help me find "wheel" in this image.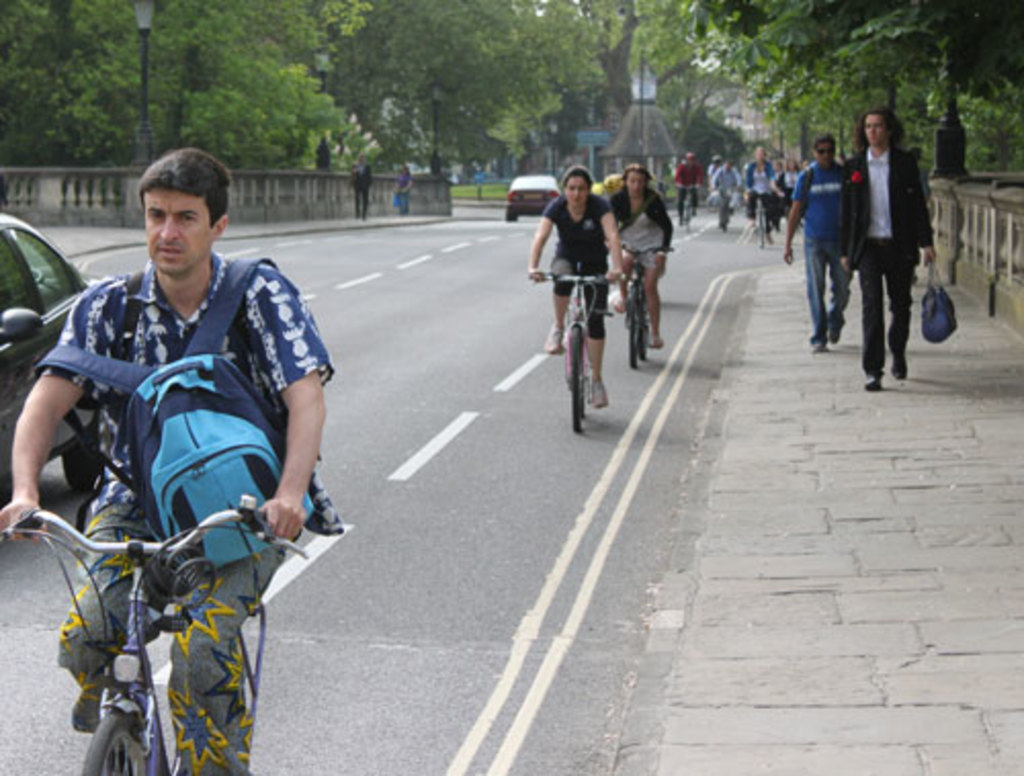
Found it: <bbox>68, 409, 109, 491</bbox>.
